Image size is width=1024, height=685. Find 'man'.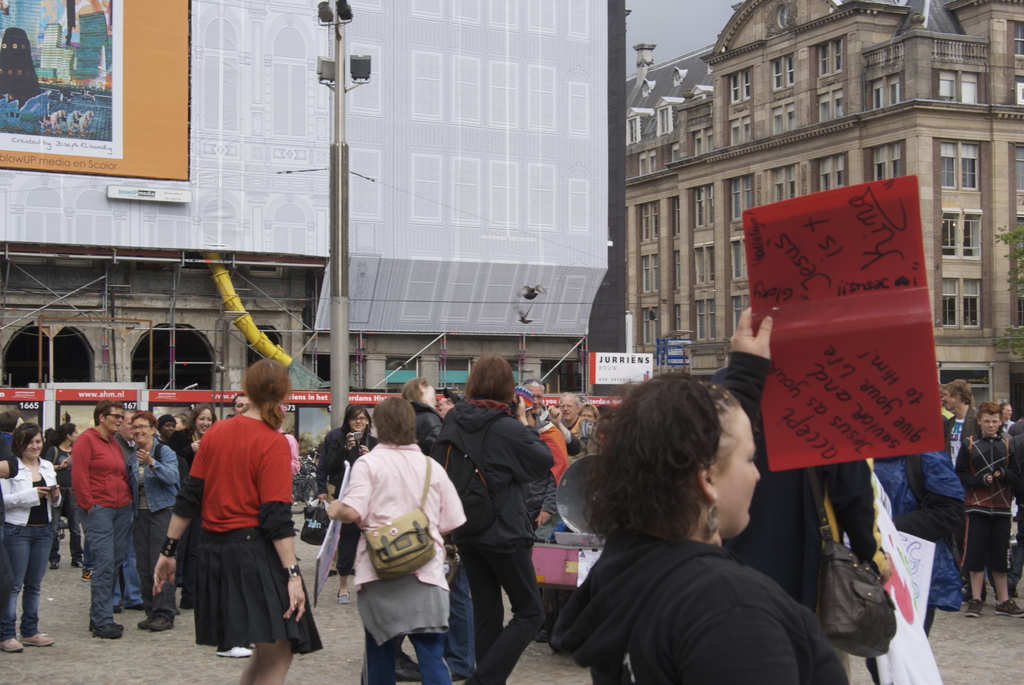
x1=227, y1=390, x2=253, y2=418.
